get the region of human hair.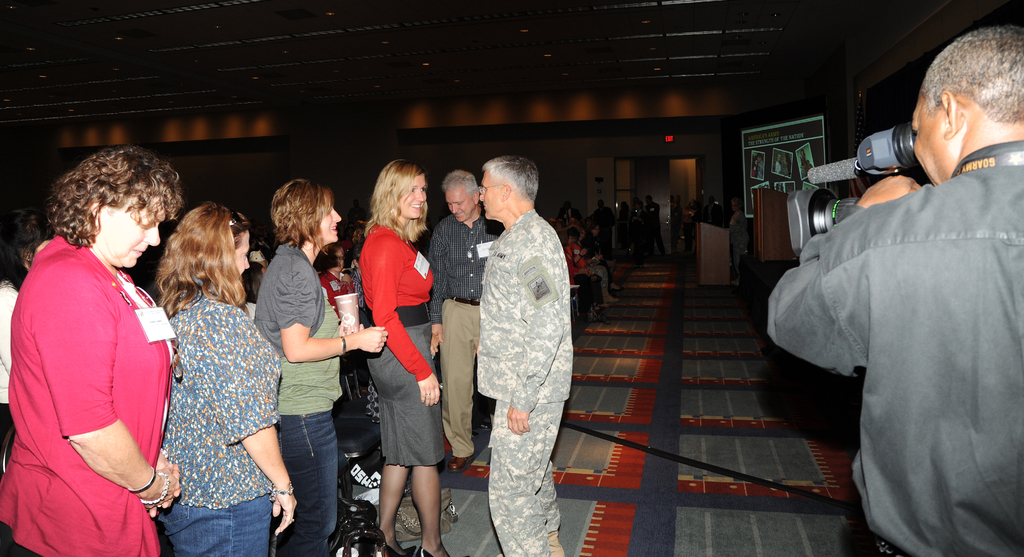
<box>484,154,540,204</box>.
